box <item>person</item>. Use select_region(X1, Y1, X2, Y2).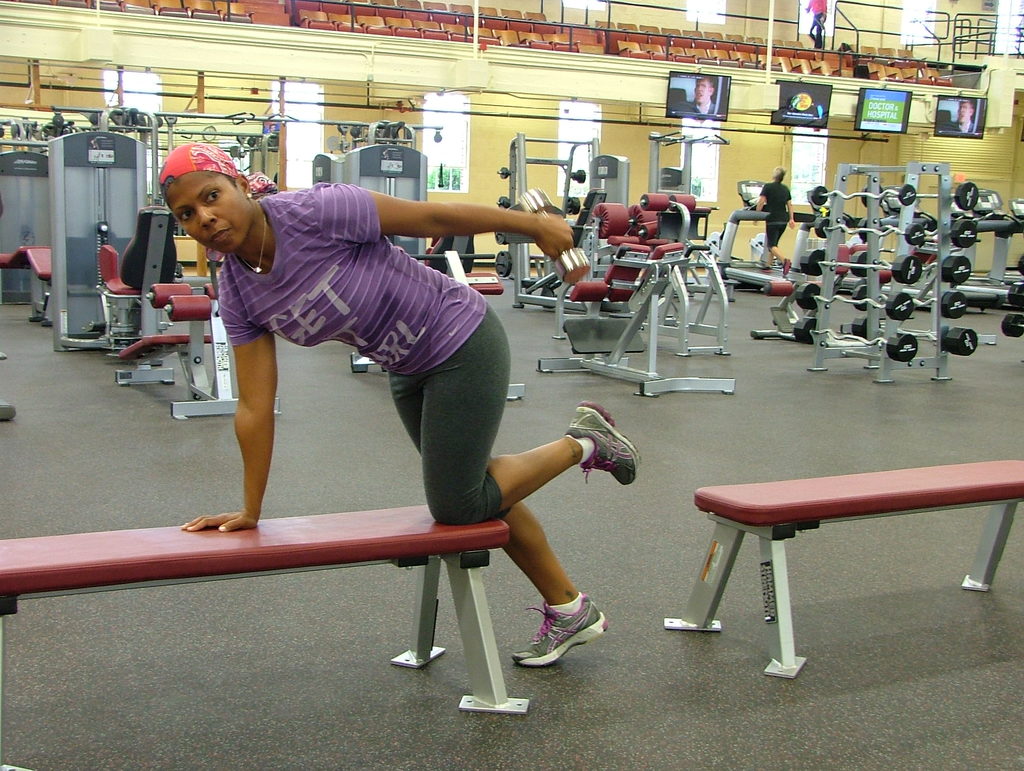
select_region(158, 143, 639, 664).
